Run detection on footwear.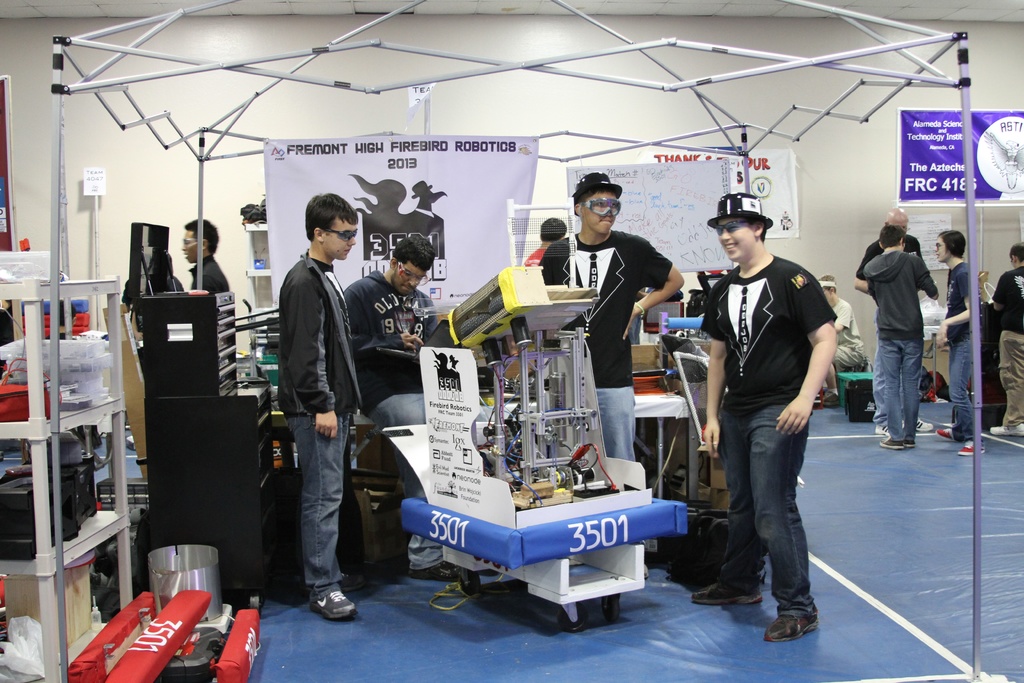
Result: box=[932, 422, 953, 443].
